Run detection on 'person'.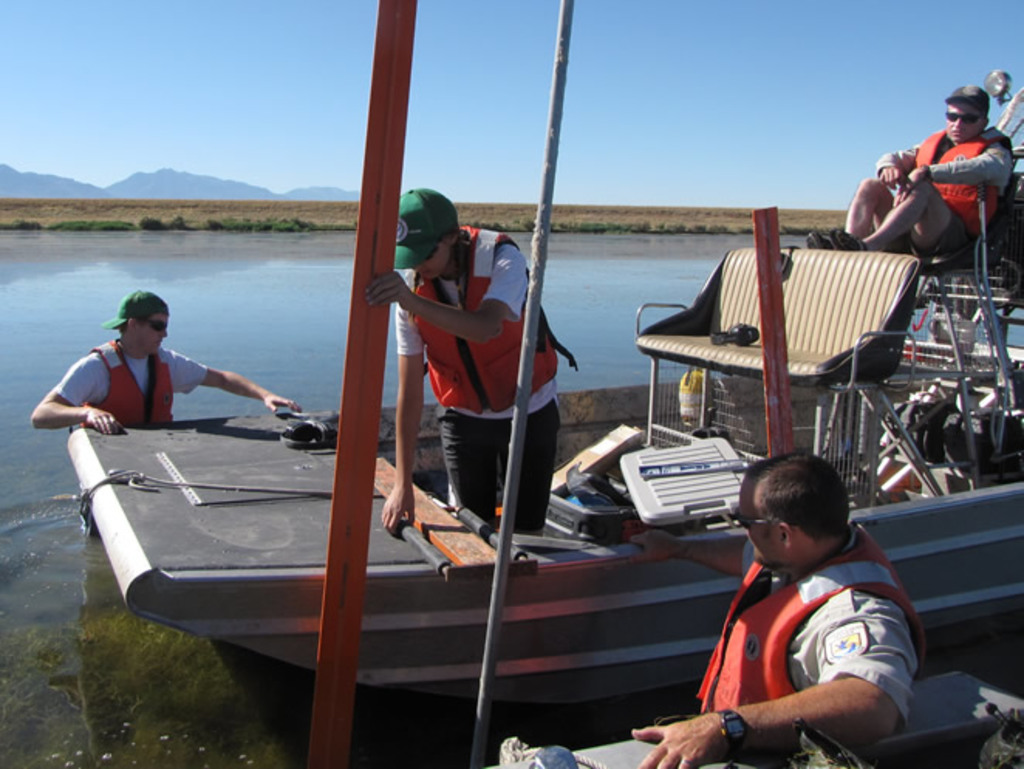
Result: 807:82:1022:279.
